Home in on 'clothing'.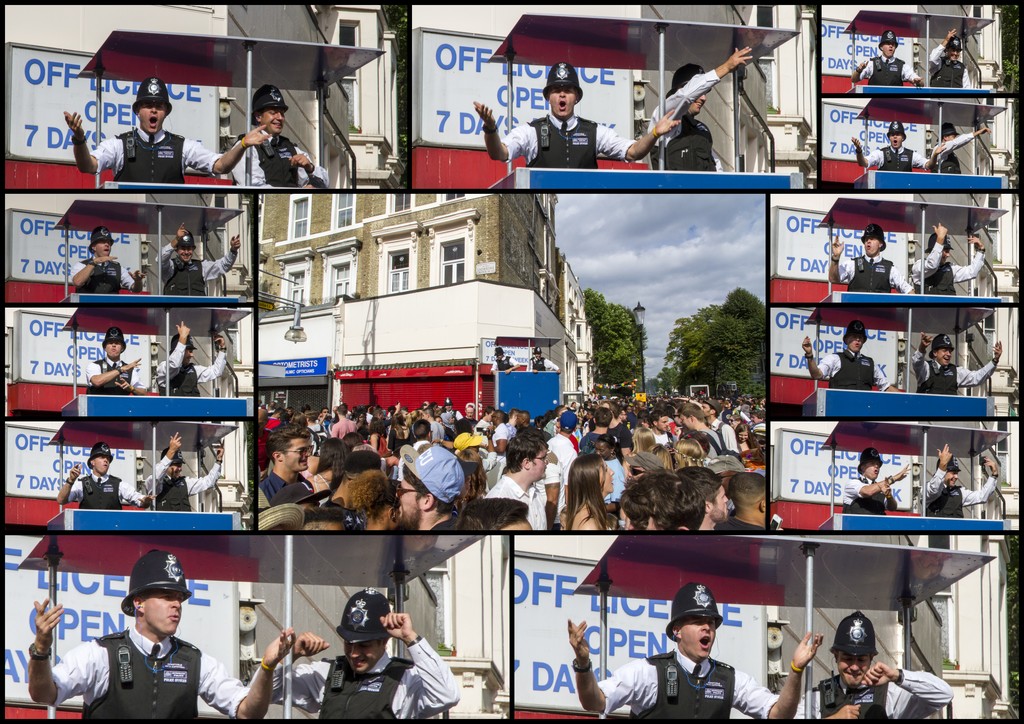
Homed in at 845 472 899 519.
